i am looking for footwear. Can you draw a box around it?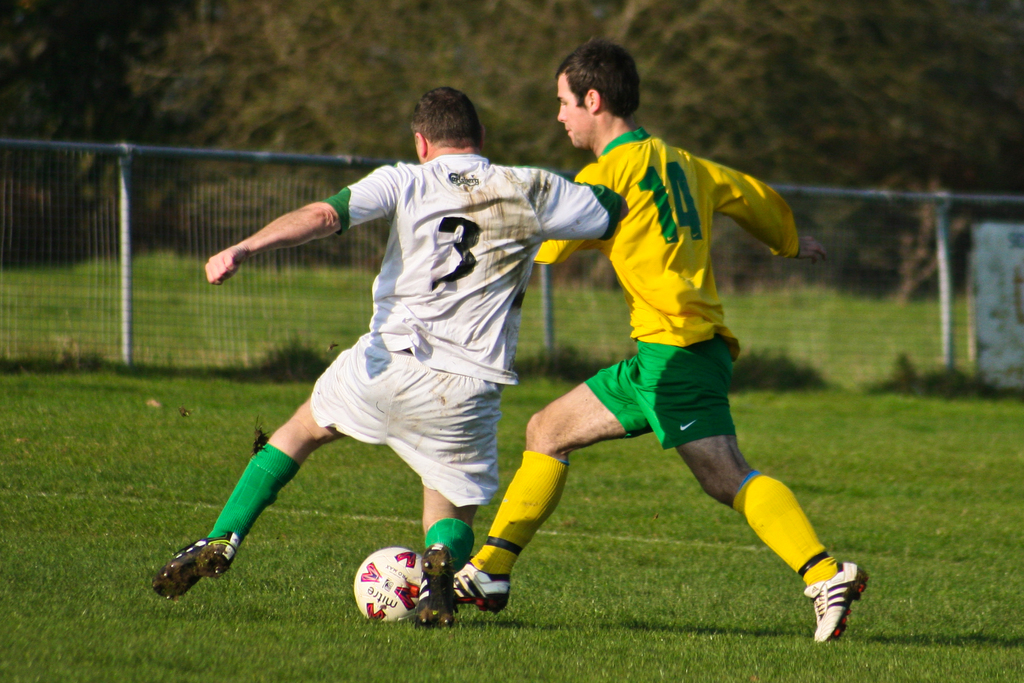
Sure, the bounding box is region(806, 557, 872, 641).
